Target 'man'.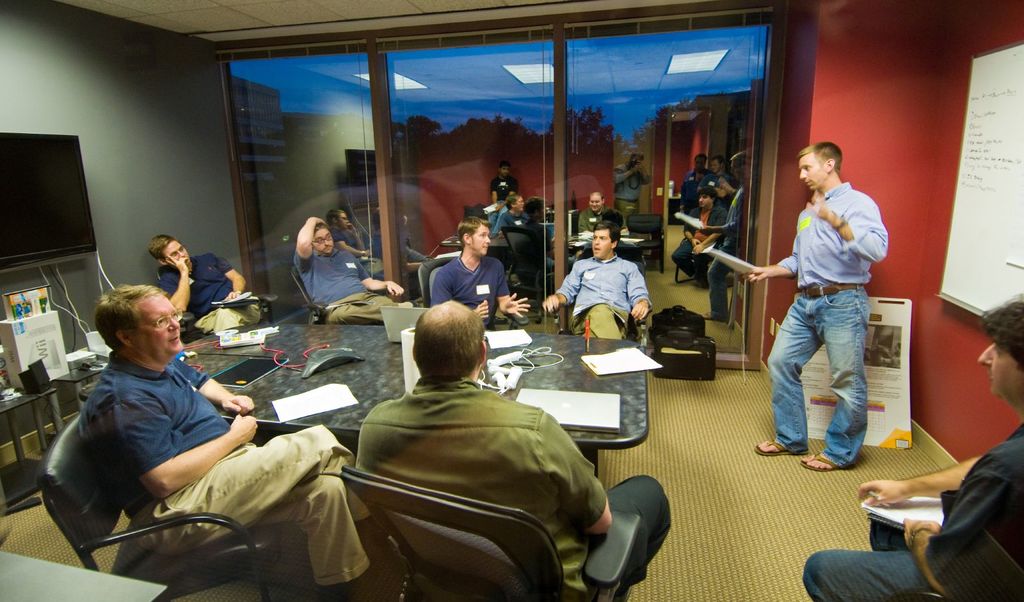
Target region: 757:141:893:492.
